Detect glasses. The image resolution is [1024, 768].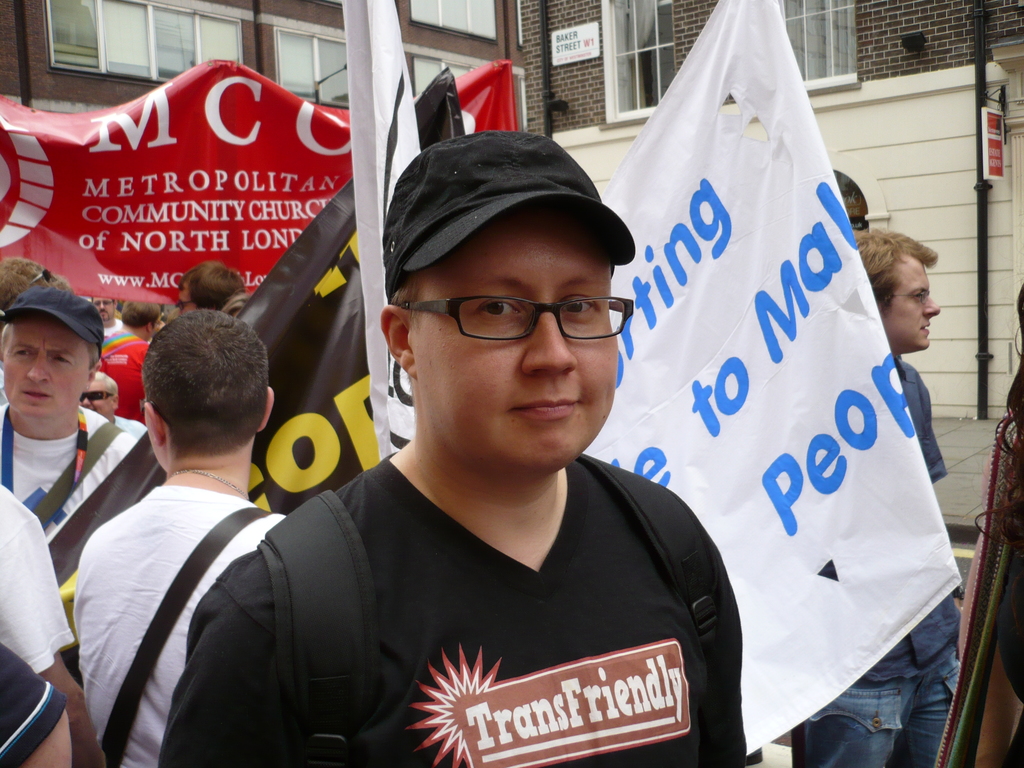
bbox=[882, 284, 932, 307].
